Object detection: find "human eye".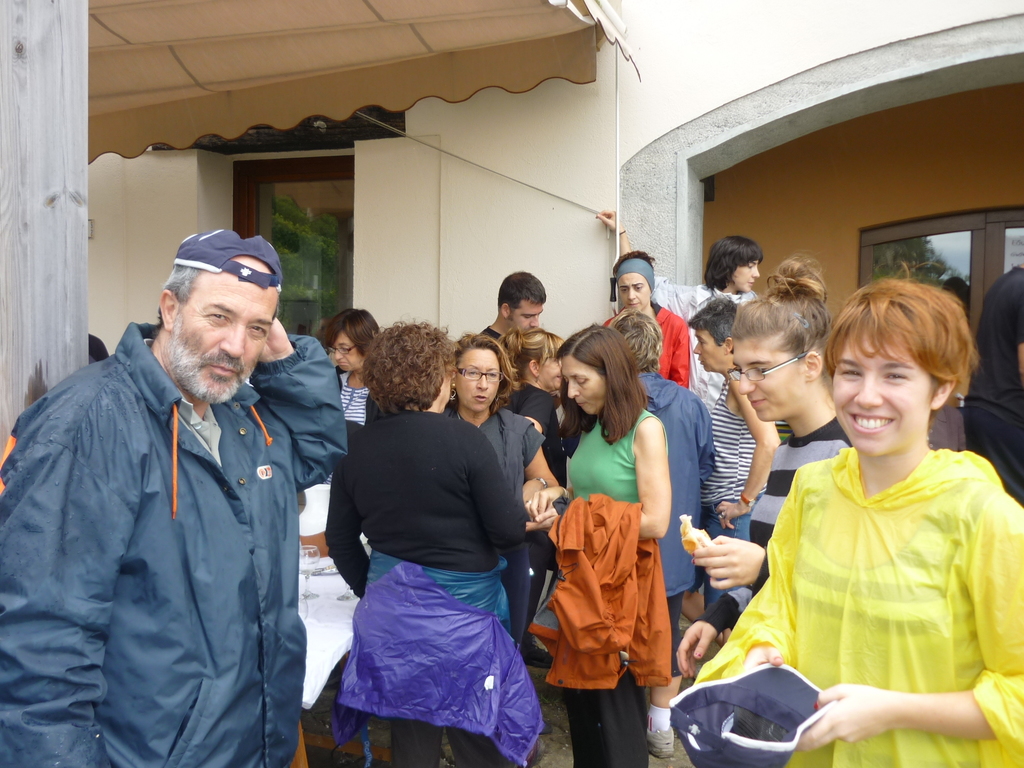
Rect(341, 346, 355, 356).
